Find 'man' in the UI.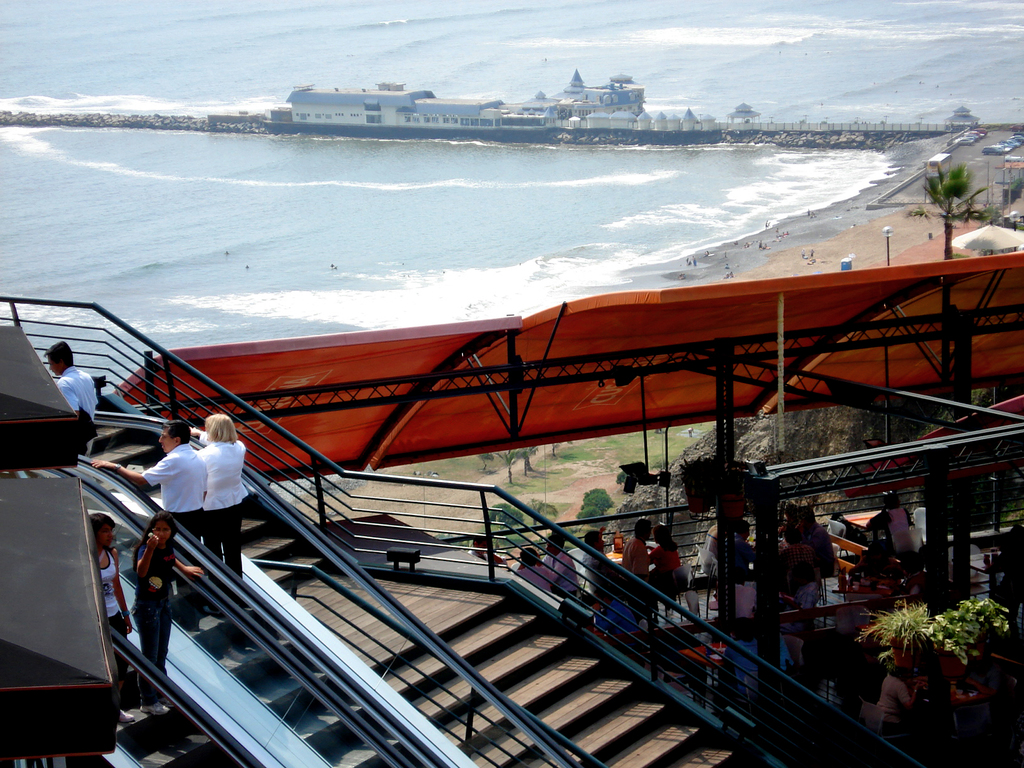
UI element at rect(544, 532, 580, 594).
